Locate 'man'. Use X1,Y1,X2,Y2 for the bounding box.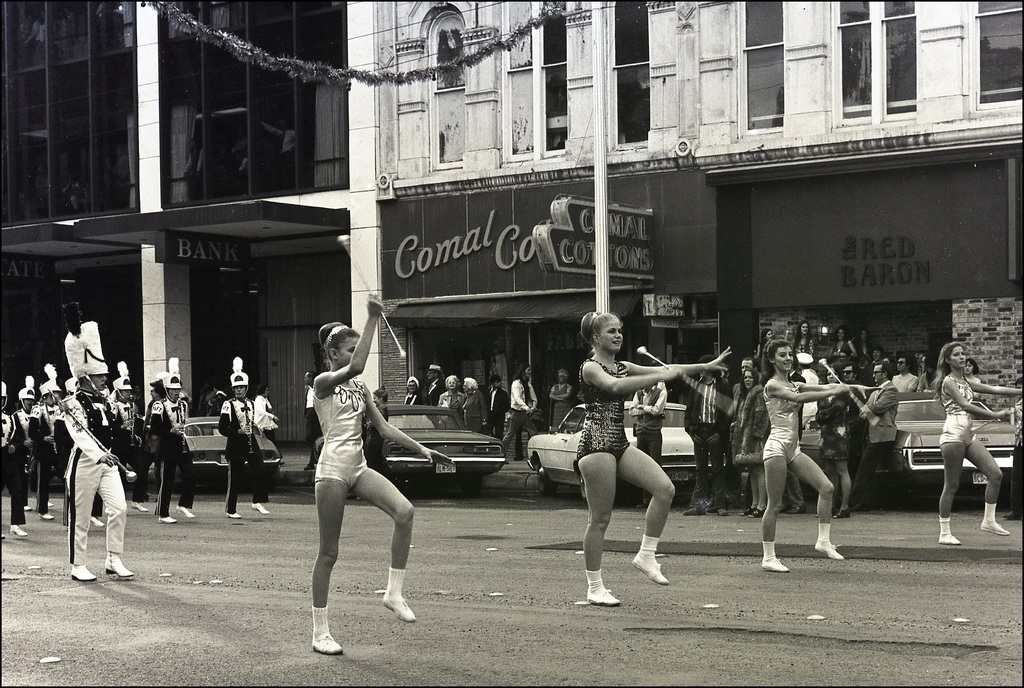
682,354,739,522.
